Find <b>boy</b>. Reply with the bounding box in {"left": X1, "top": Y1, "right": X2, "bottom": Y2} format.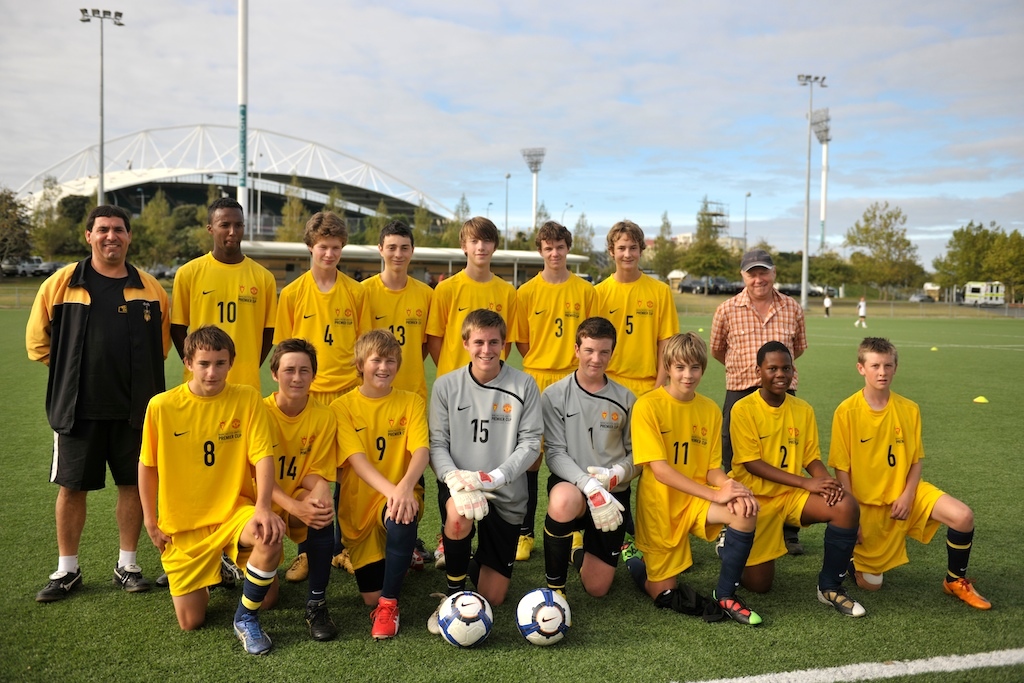
{"left": 595, "top": 221, "right": 682, "bottom": 562}.
